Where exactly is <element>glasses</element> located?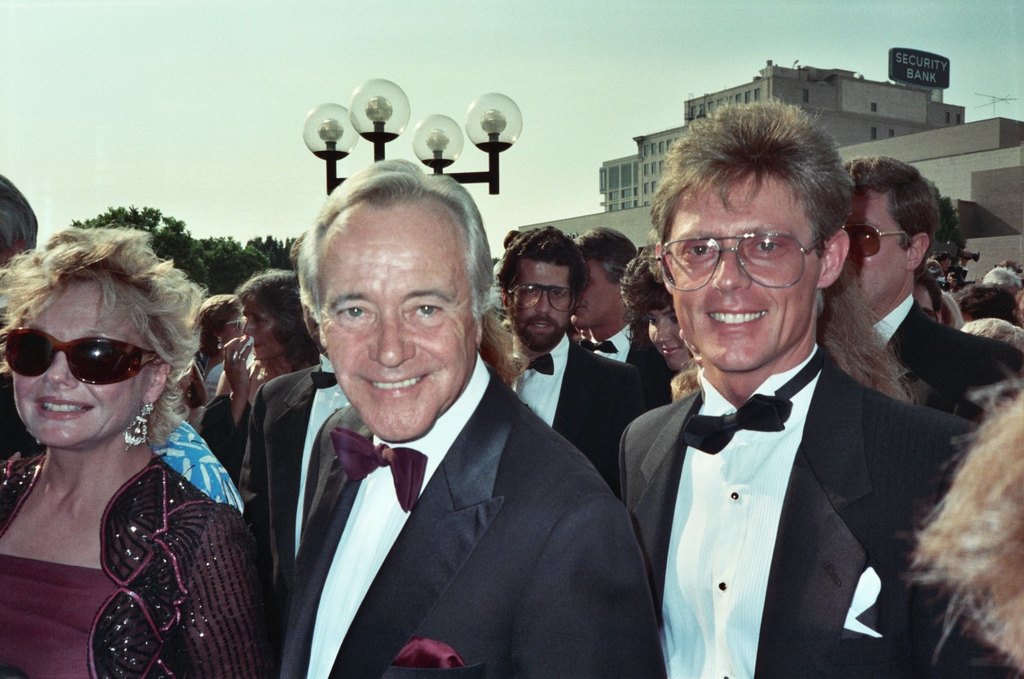
Its bounding box is (223, 317, 246, 334).
